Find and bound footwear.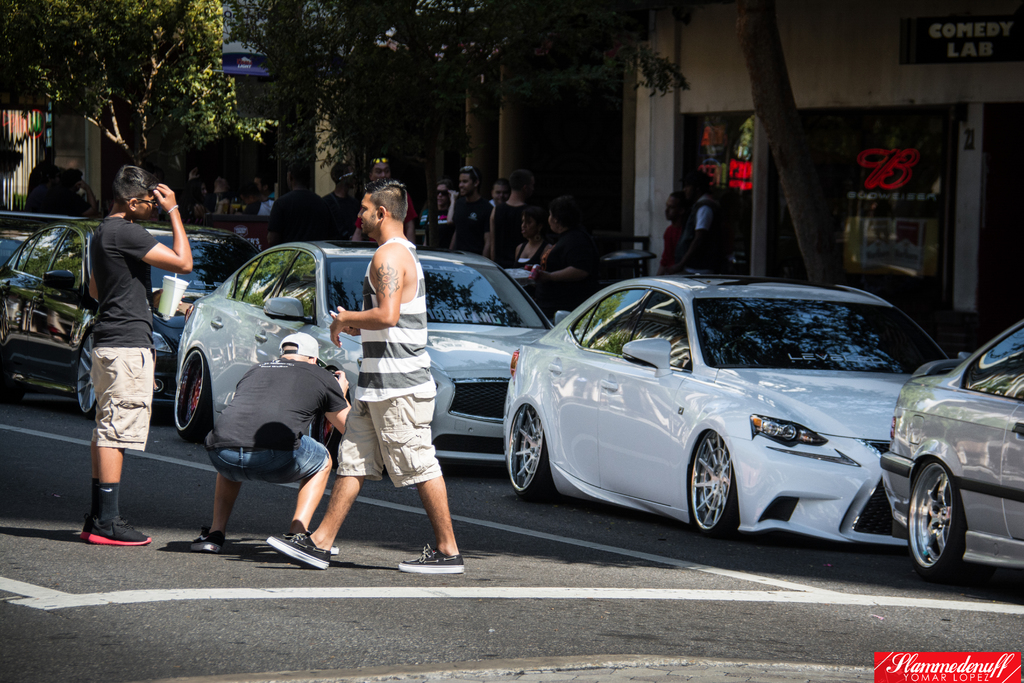
Bound: bbox=[191, 527, 223, 555].
